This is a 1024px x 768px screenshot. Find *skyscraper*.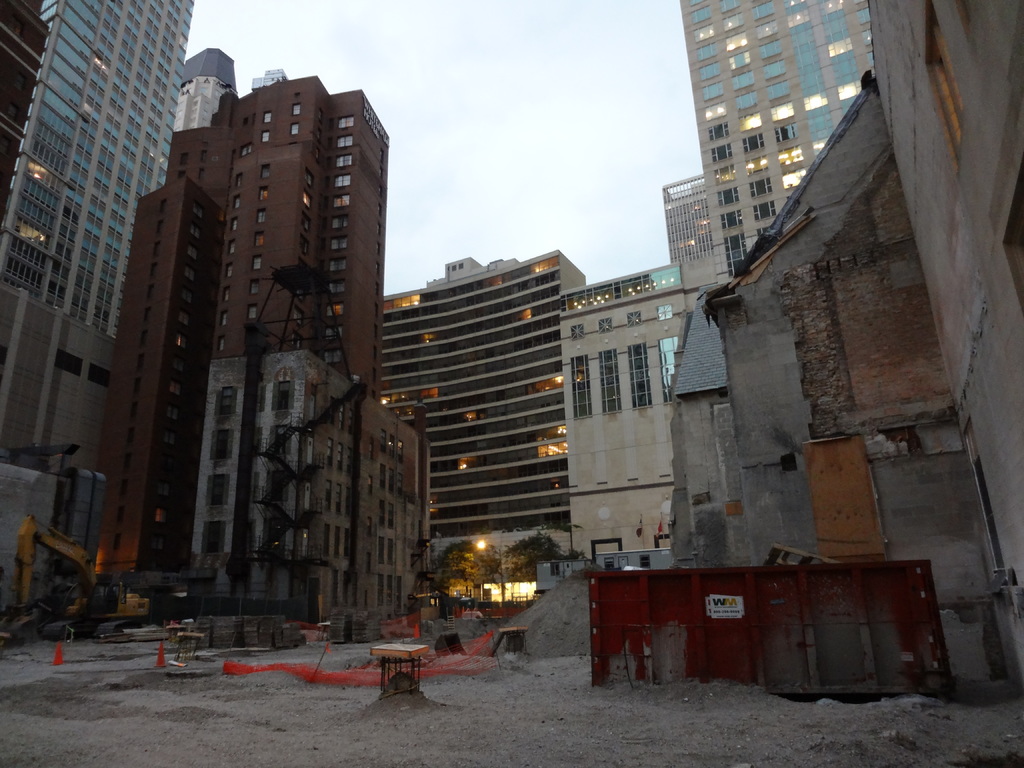
Bounding box: locate(165, 46, 239, 132).
